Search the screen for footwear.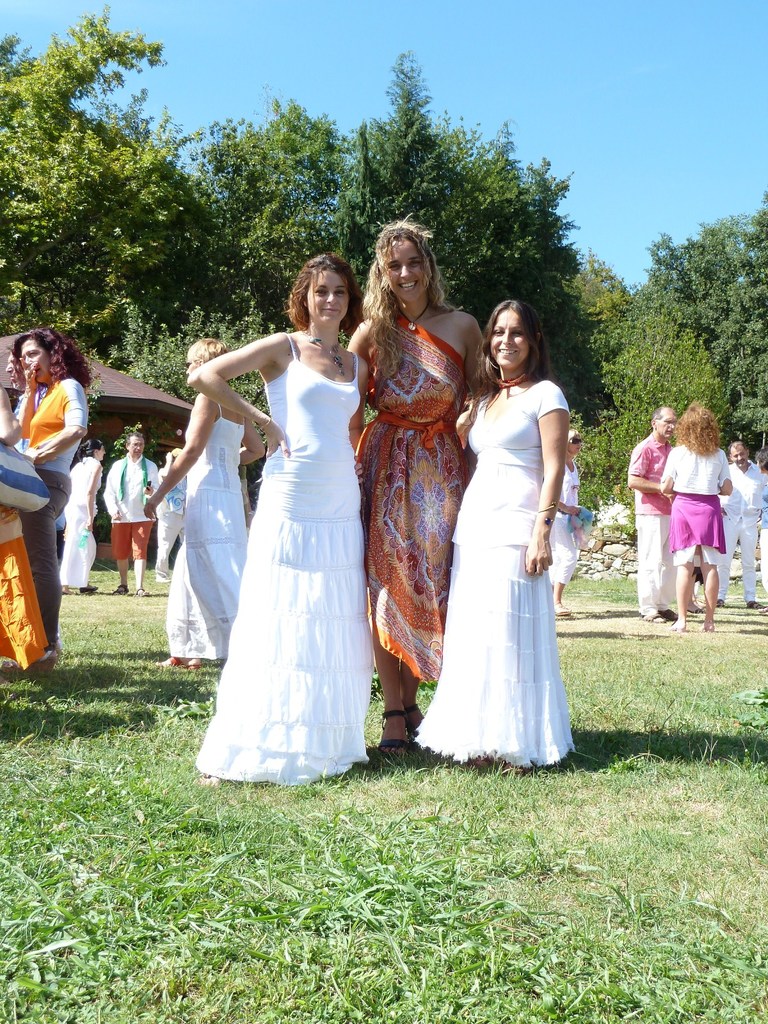
Found at BBox(79, 584, 97, 593).
